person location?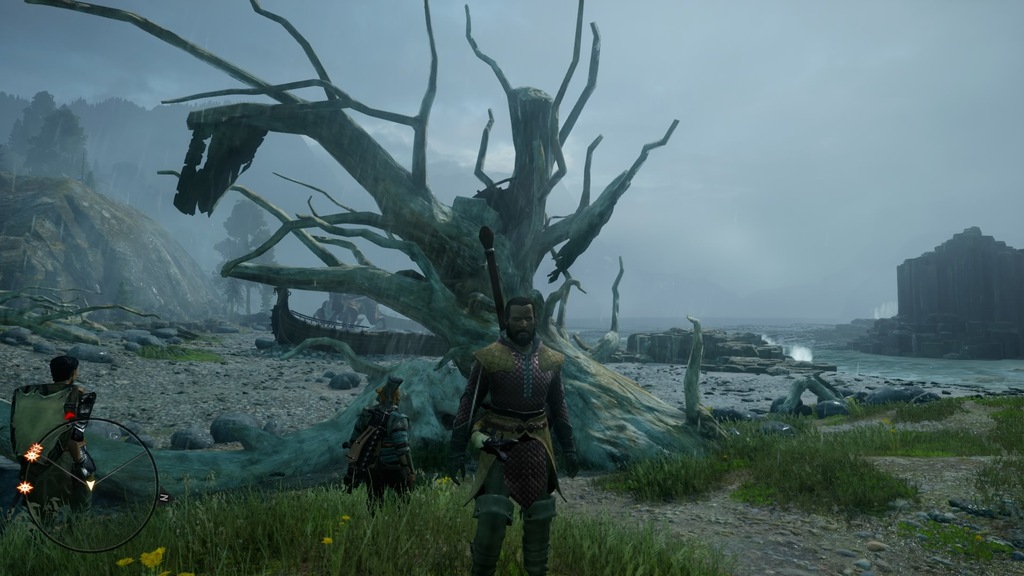
pyautogui.locateOnScreen(453, 297, 584, 574)
